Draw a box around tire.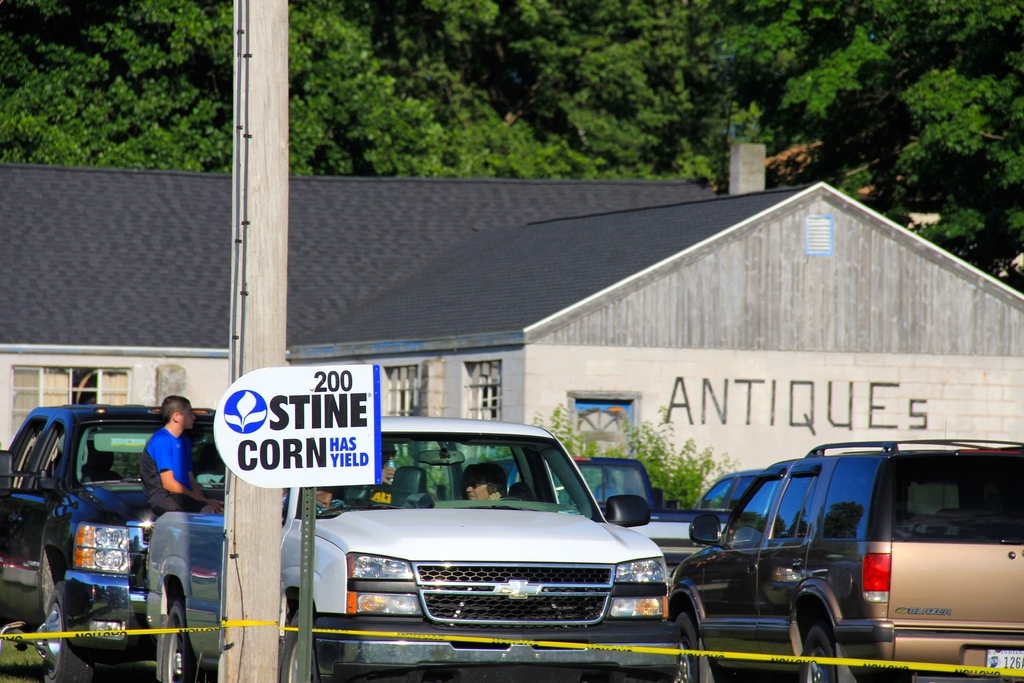
detection(37, 582, 86, 682).
